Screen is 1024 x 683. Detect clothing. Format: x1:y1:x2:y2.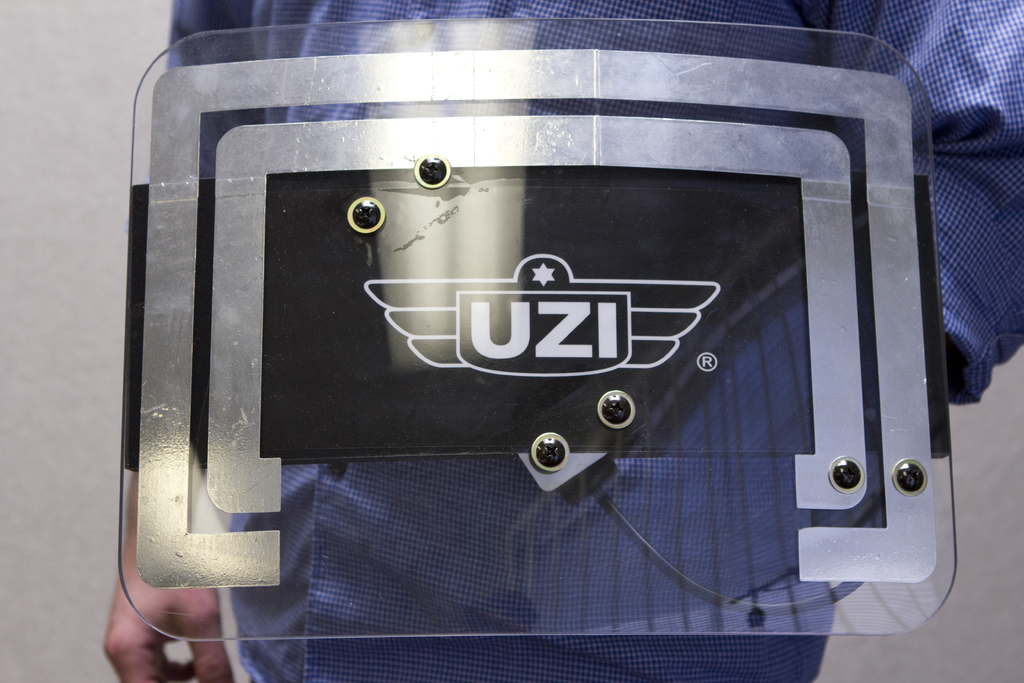
108:0:1023:682.
